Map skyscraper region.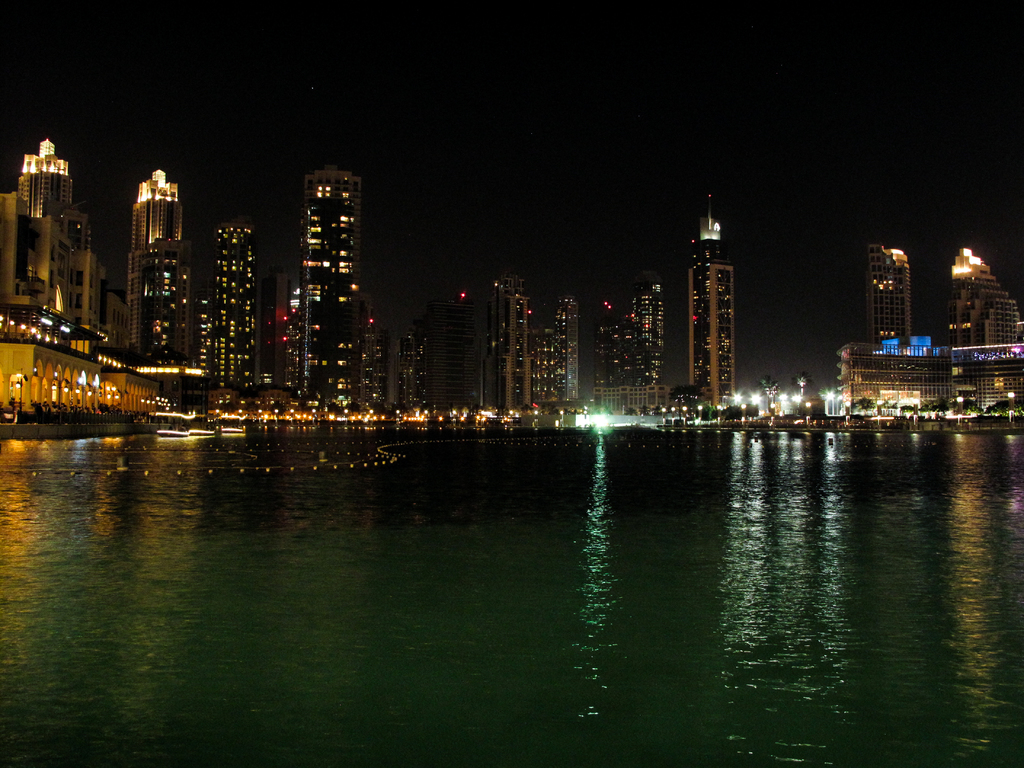
Mapped to detection(691, 153, 742, 401).
